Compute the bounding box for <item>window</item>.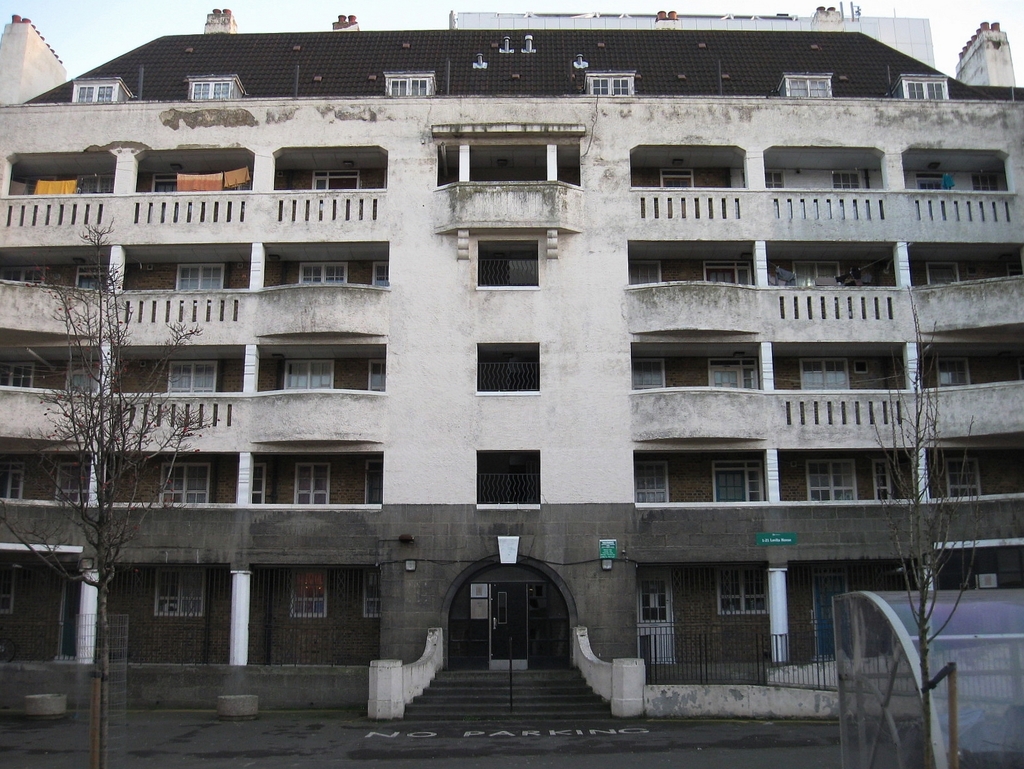
360:566:385:620.
